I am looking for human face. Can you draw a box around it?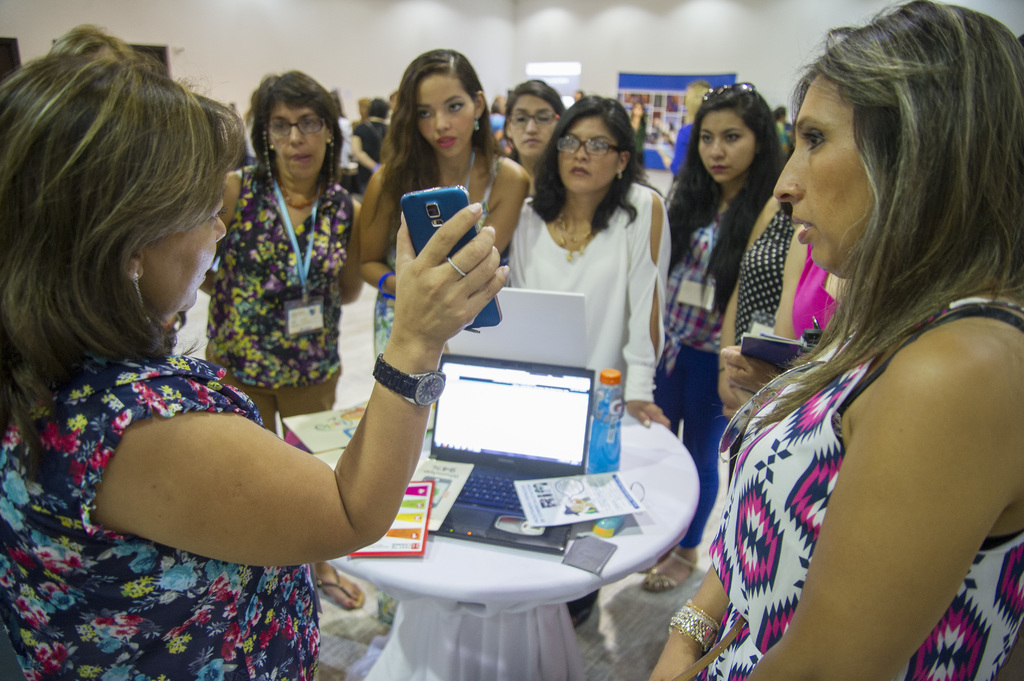
Sure, the bounding box is {"left": 555, "top": 115, "right": 620, "bottom": 195}.
